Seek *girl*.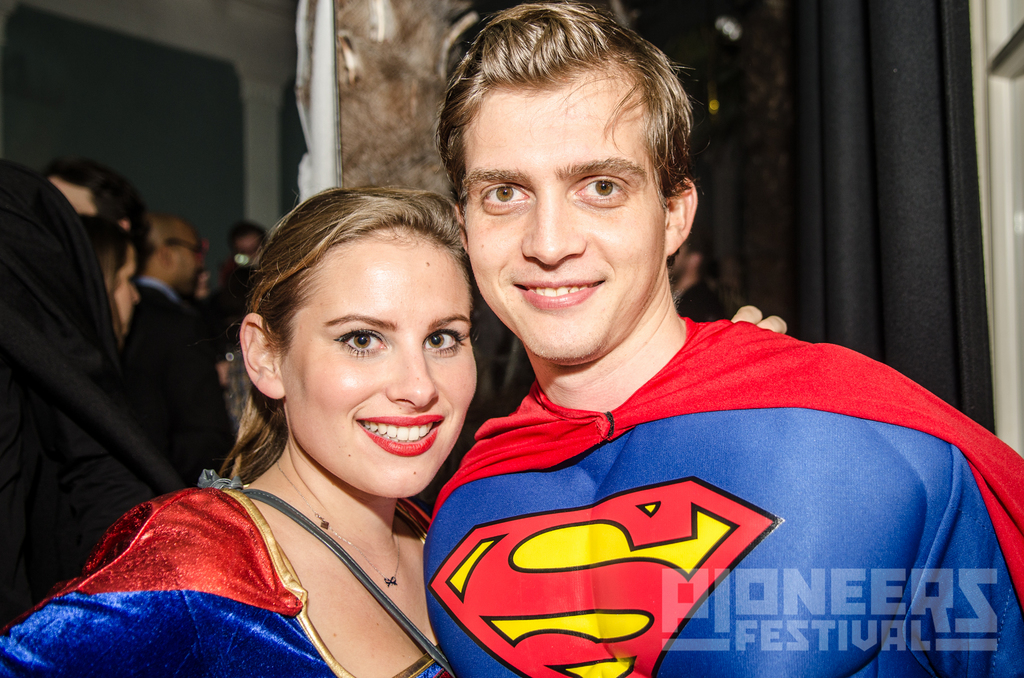
[68, 211, 132, 355].
